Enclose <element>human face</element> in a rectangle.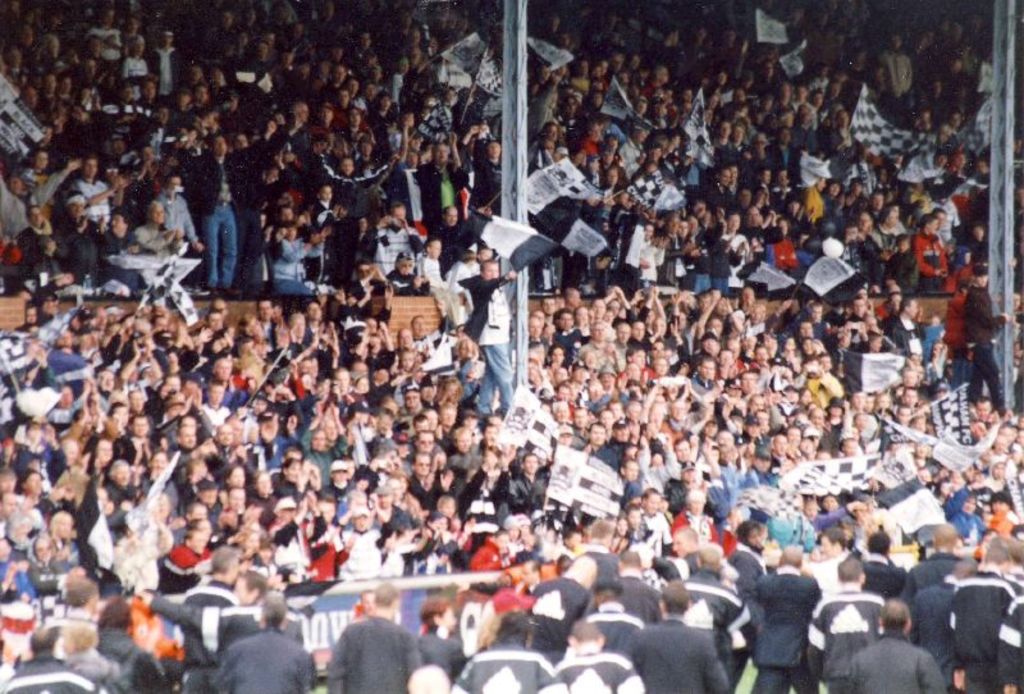
(x1=932, y1=213, x2=945, y2=232).
